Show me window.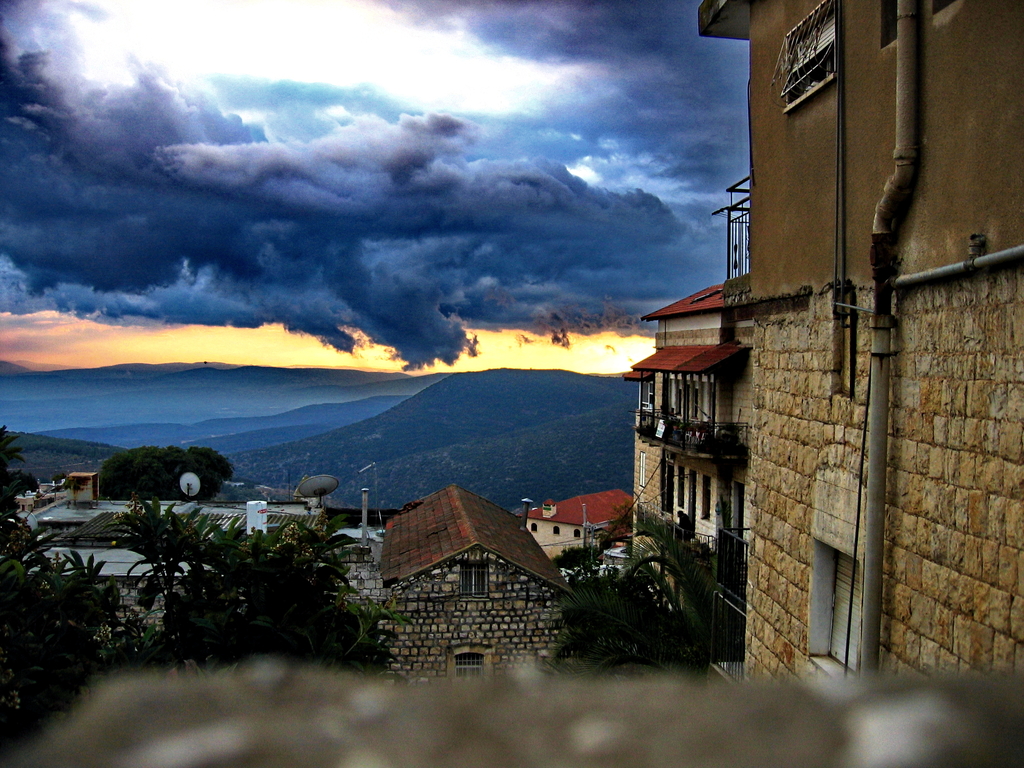
window is here: locate(672, 460, 683, 511).
